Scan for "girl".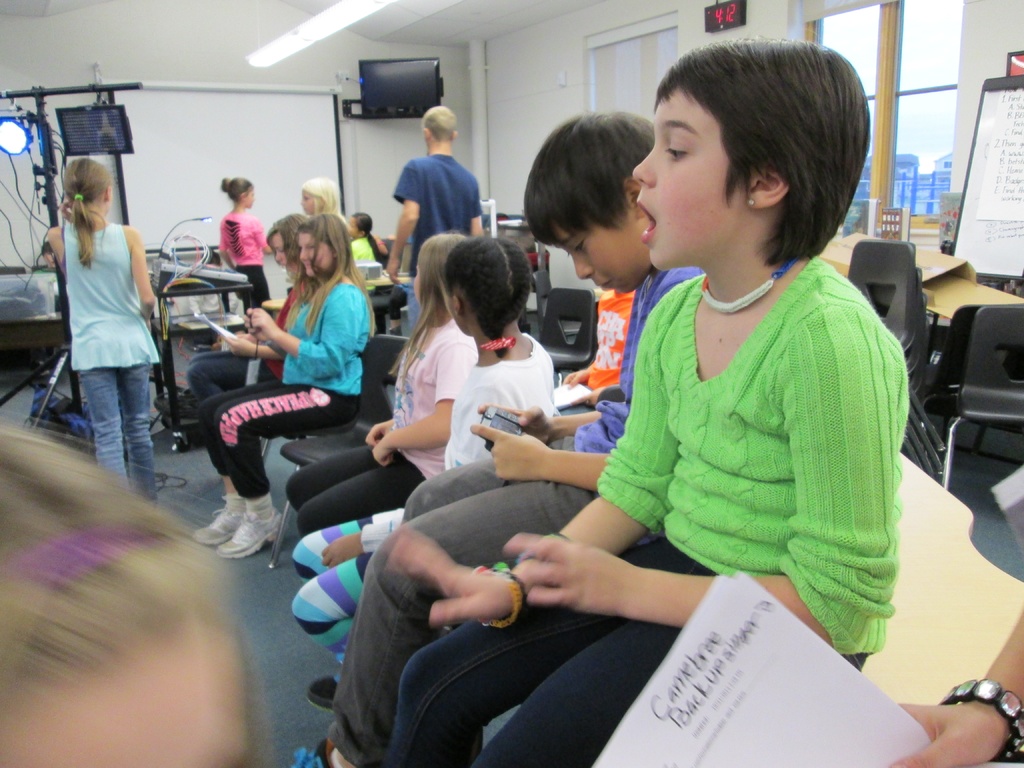
Scan result: <region>215, 180, 280, 311</region>.
